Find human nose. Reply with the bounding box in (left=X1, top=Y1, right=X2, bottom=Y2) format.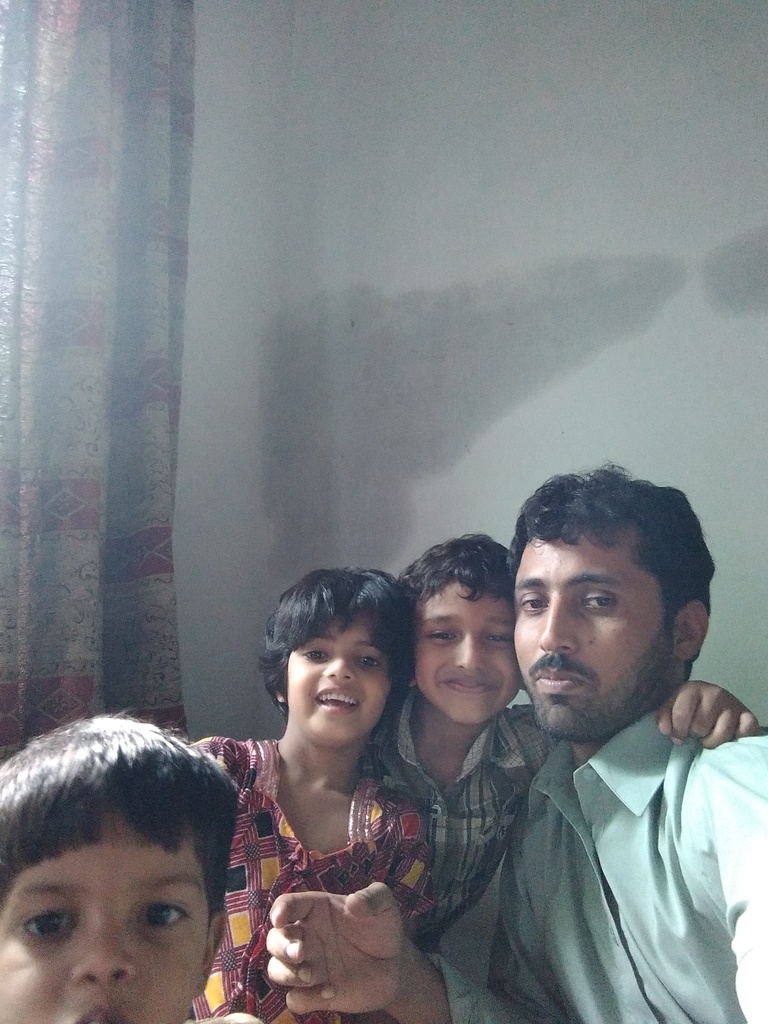
(left=453, top=632, right=484, bottom=672).
